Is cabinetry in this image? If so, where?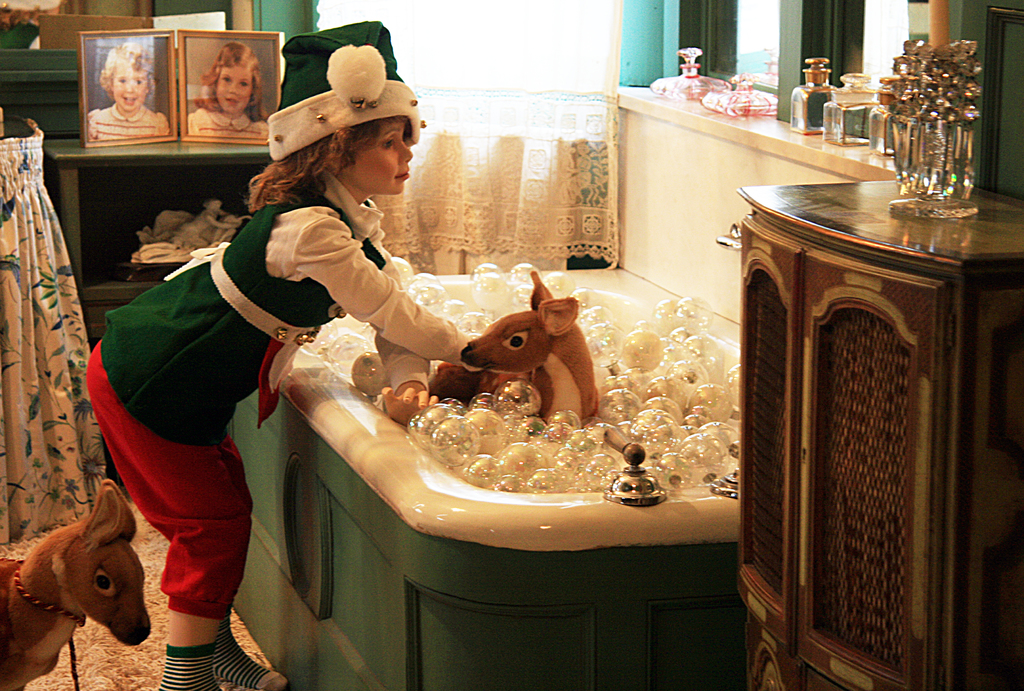
Yes, at [592, 85, 900, 335].
